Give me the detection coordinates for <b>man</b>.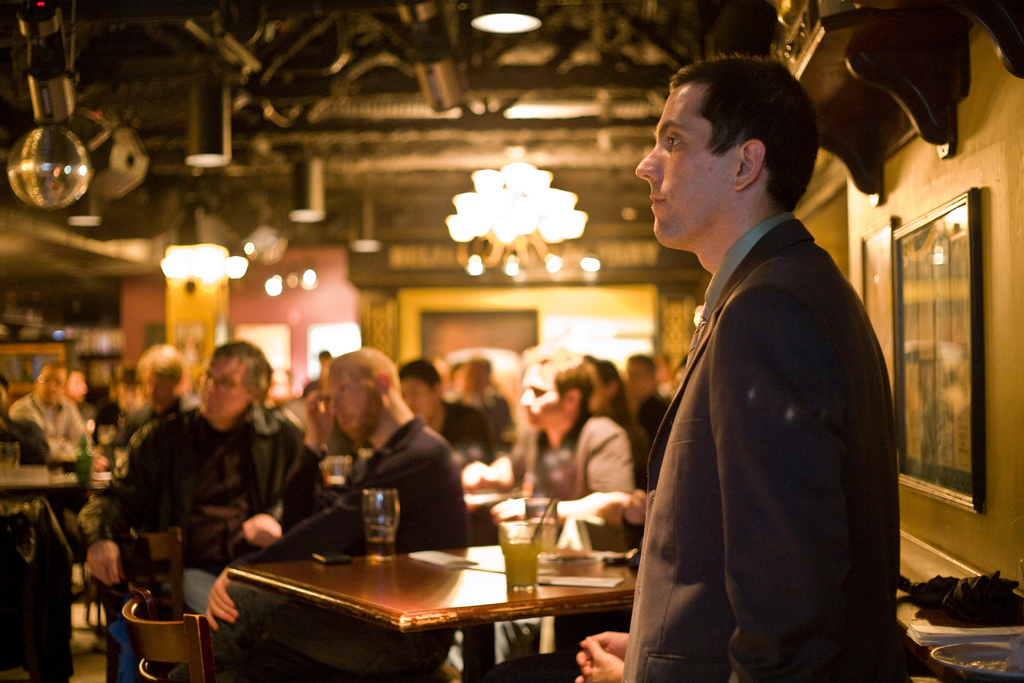
region(136, 346, 468, 682).
